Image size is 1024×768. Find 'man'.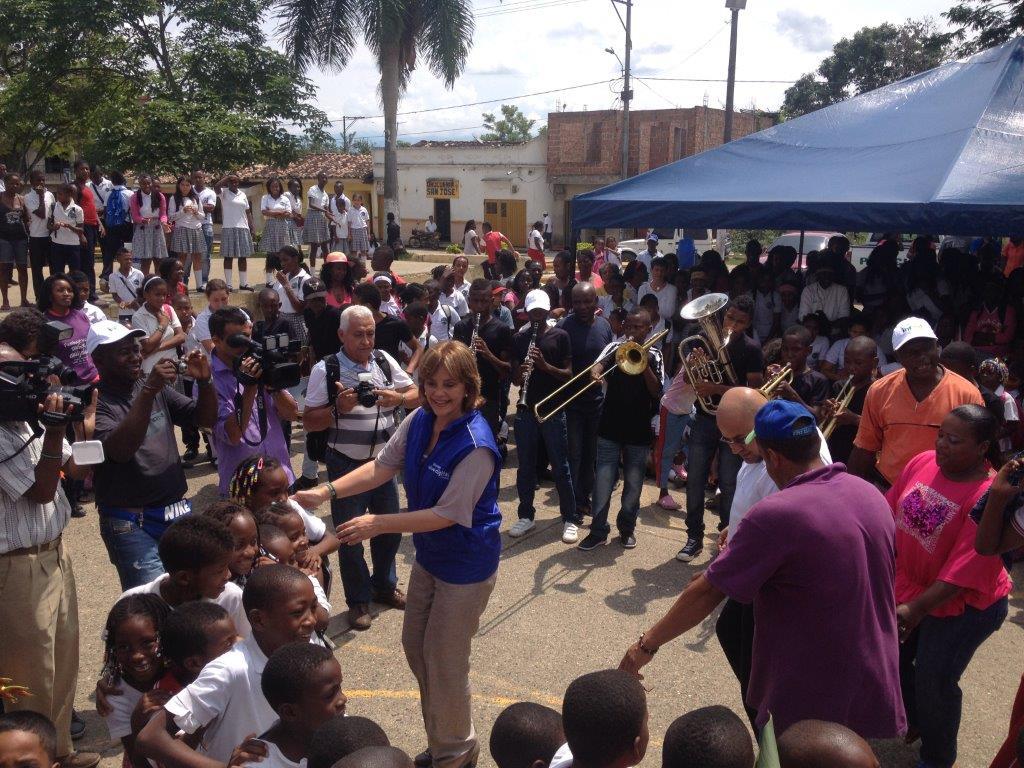
pyautogui.locateOnScreen(193, 306, 303, 497).
